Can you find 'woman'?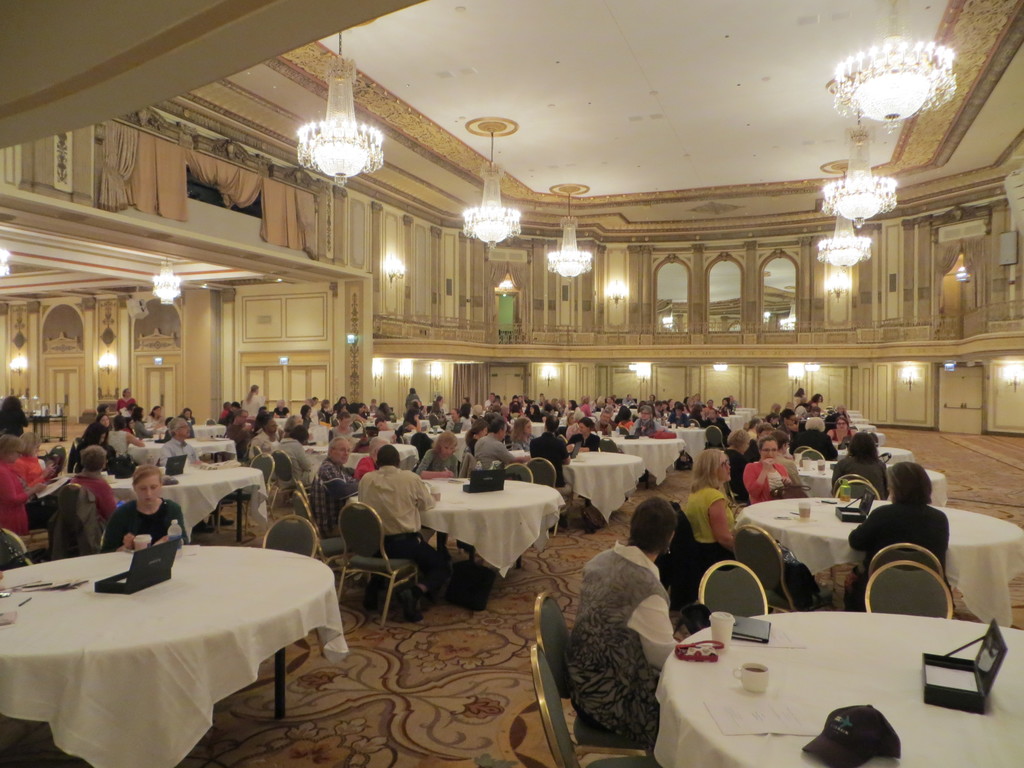
Yes, bounding box: BBox(83, 424, 108, 451).
